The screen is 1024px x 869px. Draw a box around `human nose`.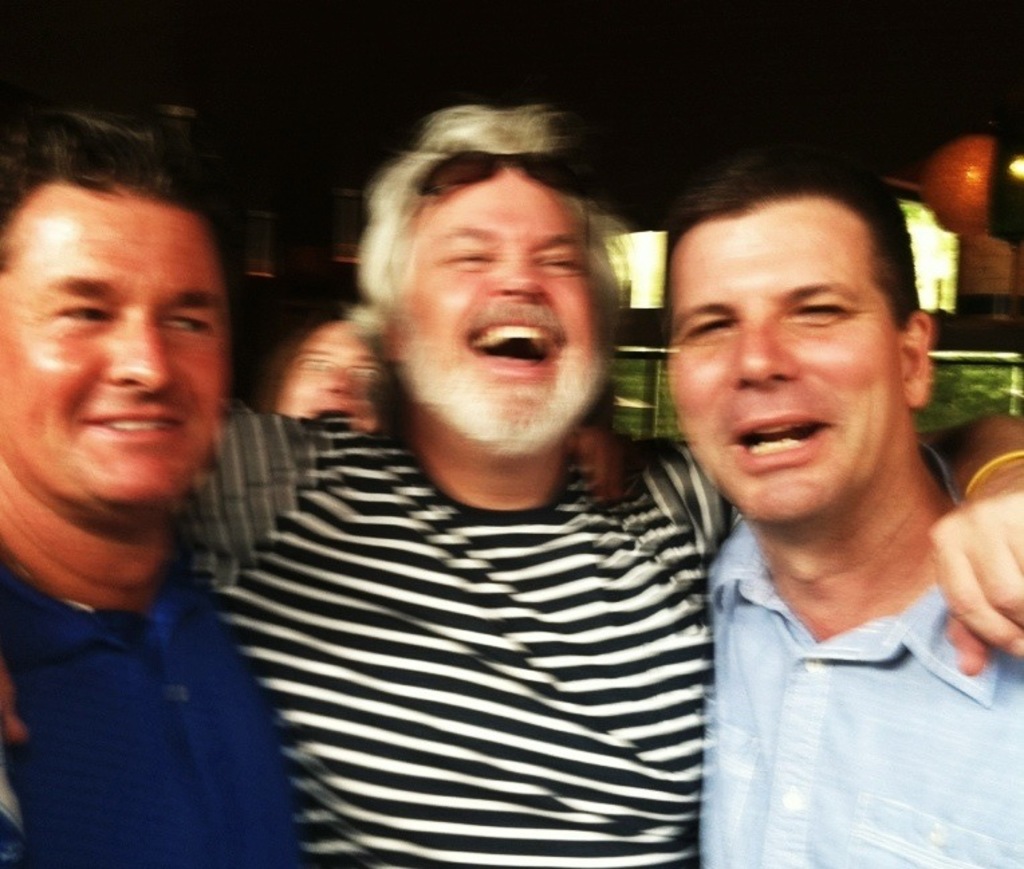
{"left": 107, "top": 310, "right": 170, "bottom": 393}.
